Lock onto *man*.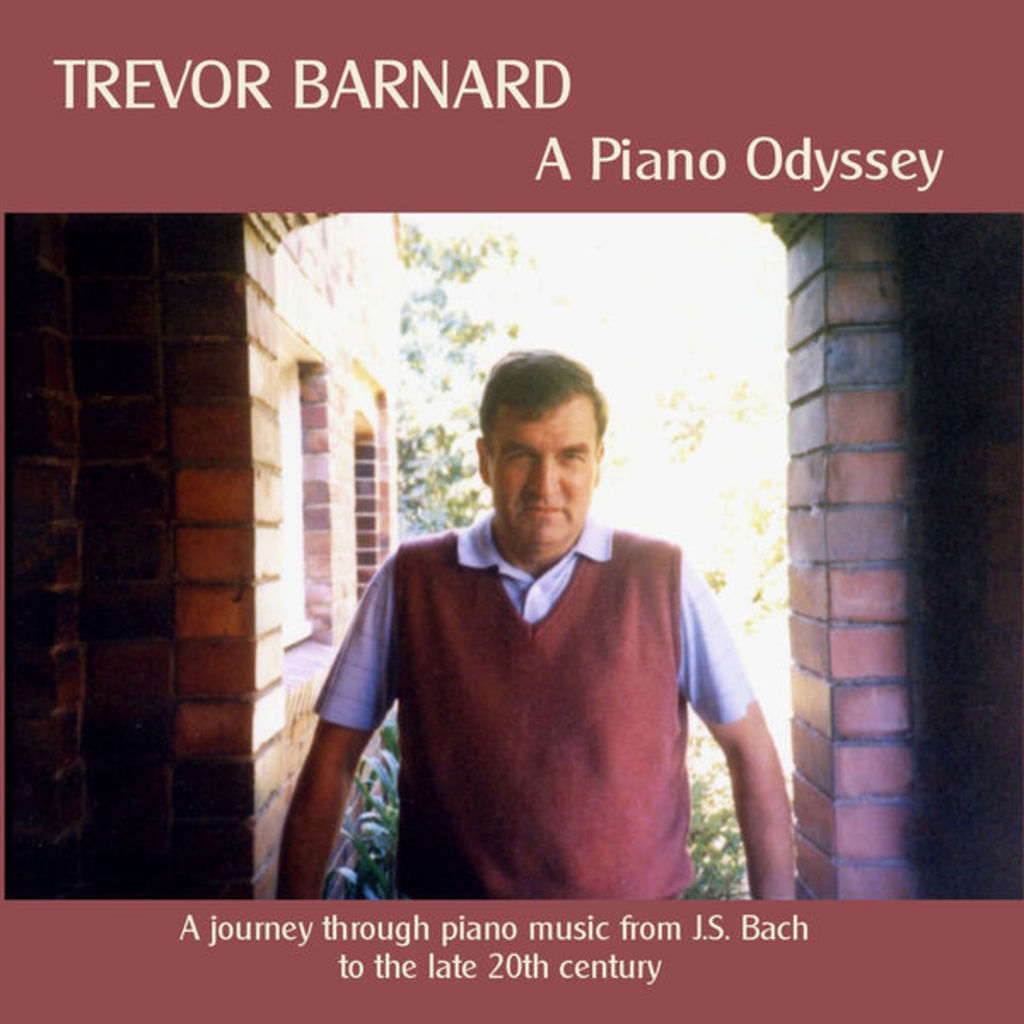
Locked: (273,346,802,908).
